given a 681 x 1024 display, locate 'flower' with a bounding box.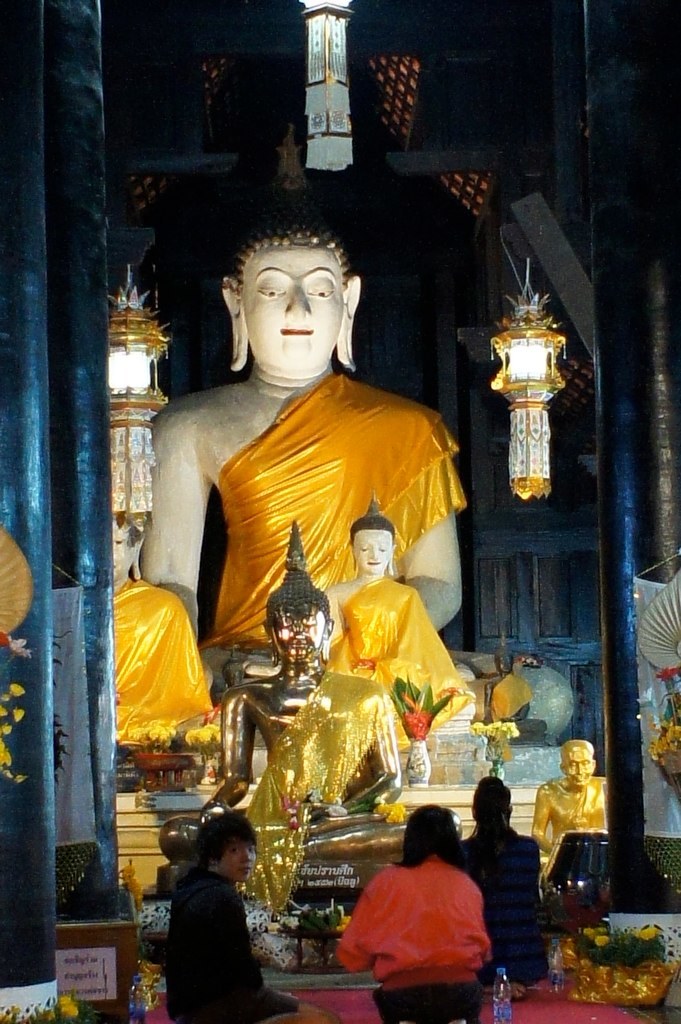
Located: (x1=371, y1=797, x2=405, y2=829).
